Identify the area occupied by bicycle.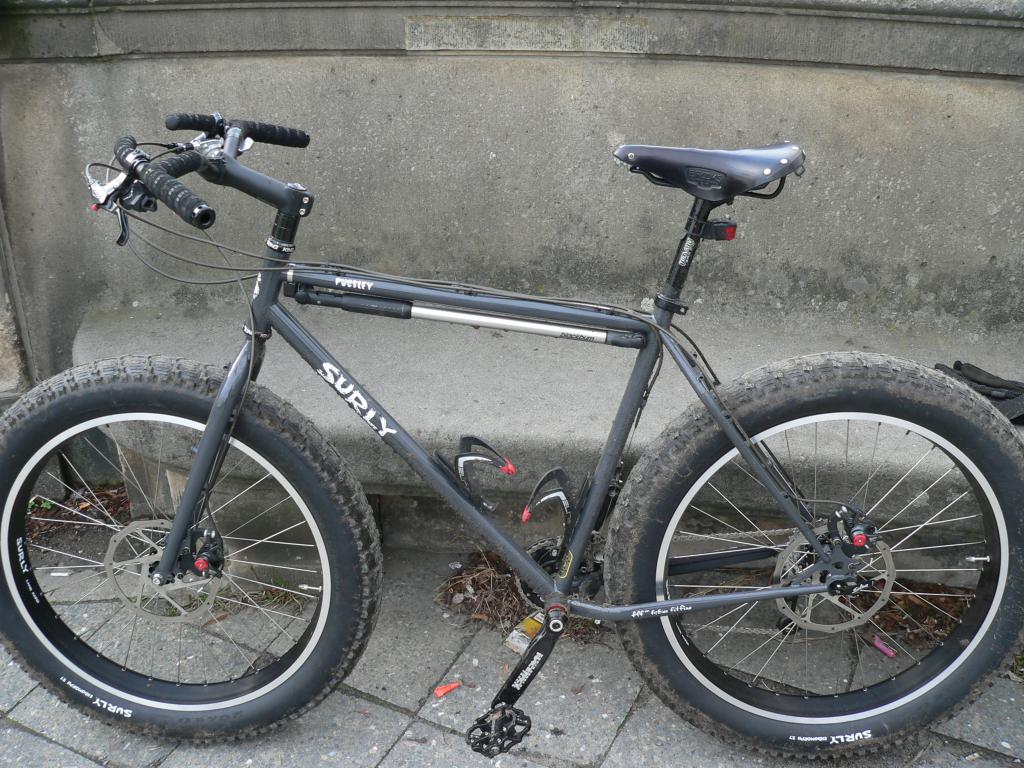
Area: box(0, 110, 1023, 764).
